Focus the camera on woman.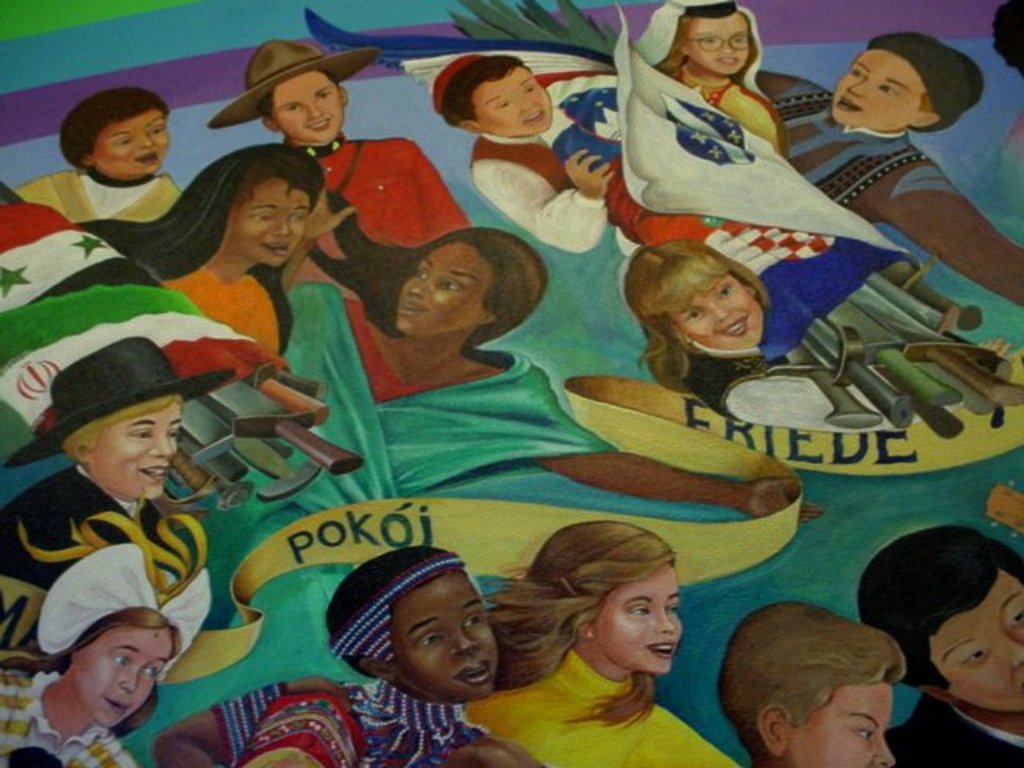
Focus region: locate(114, 182, 827, 766).
